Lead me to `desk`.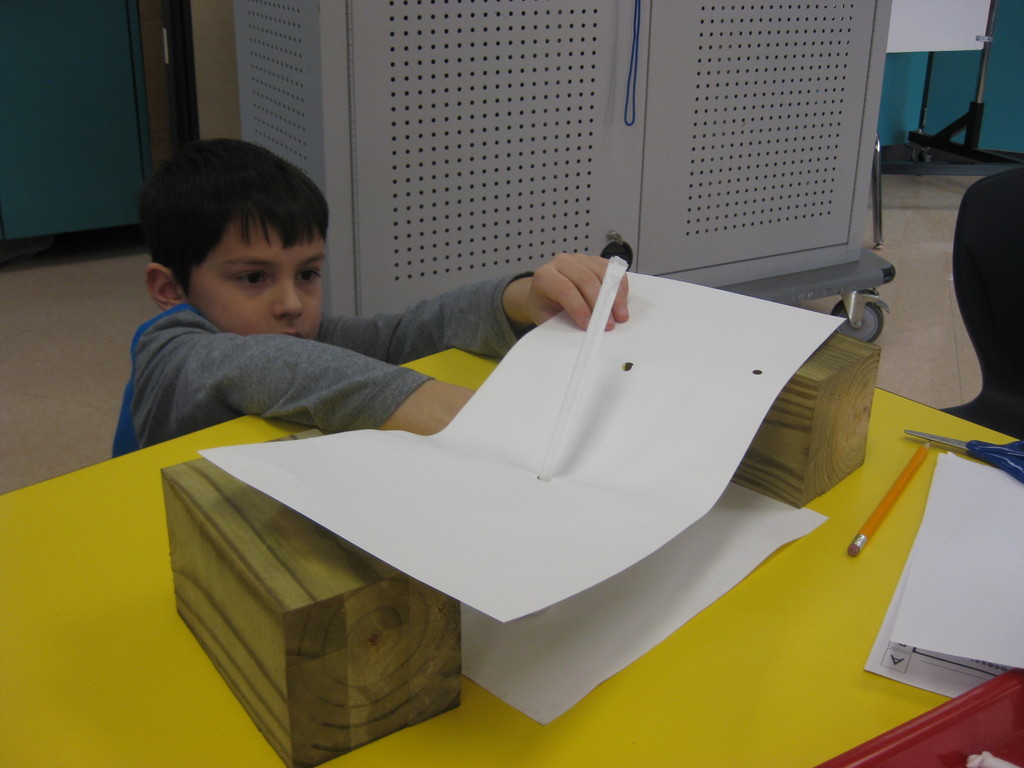
Lead to (0,342,1023,767).
